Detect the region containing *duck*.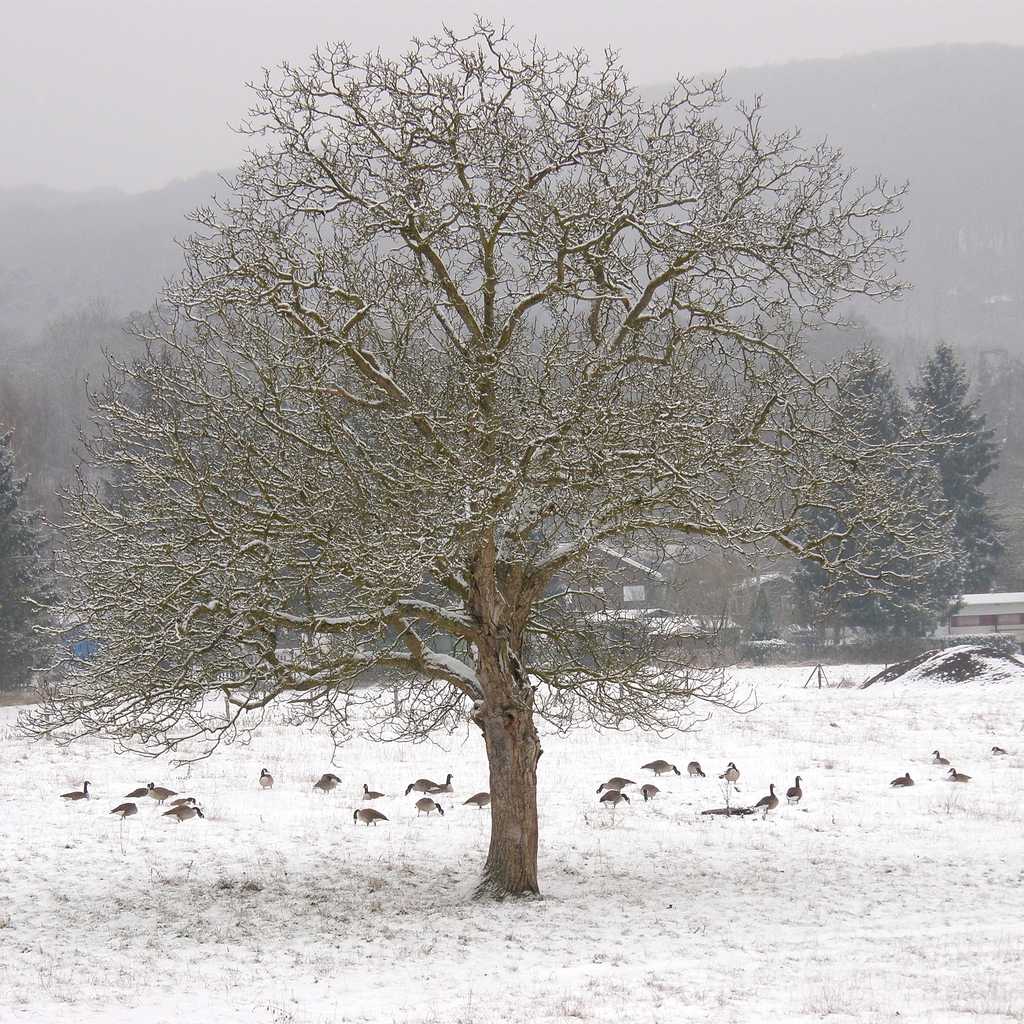
BBox(932, 746, 956, 771).
